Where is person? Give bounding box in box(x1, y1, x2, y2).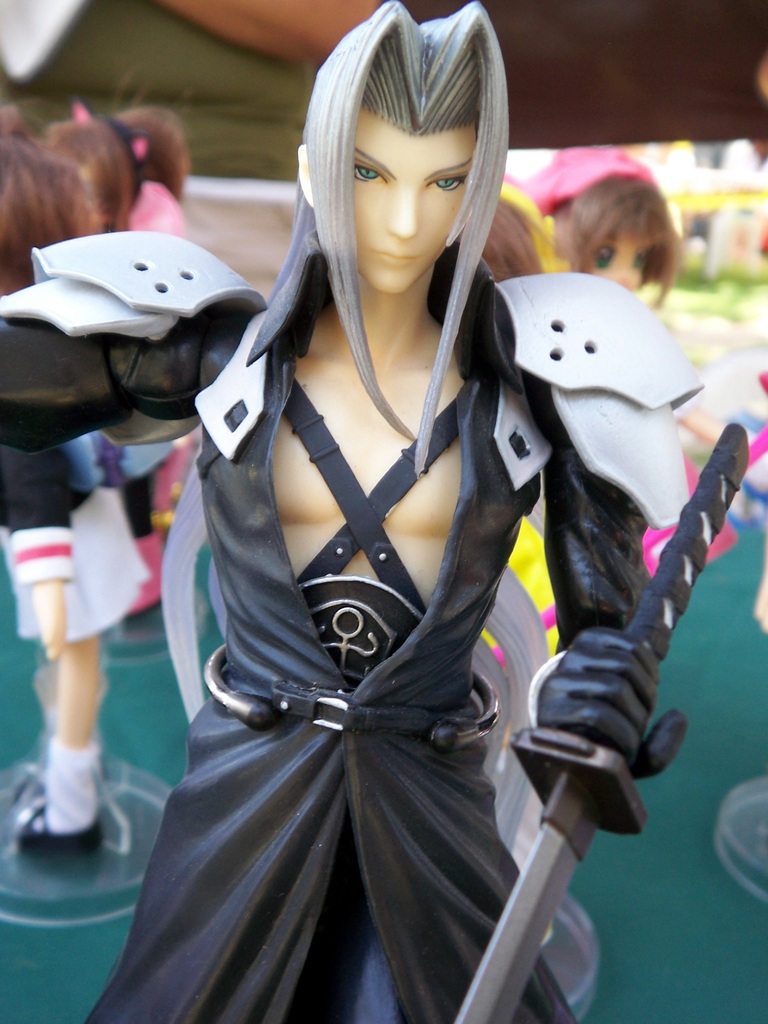
box(0, 4, 697, 1023).
